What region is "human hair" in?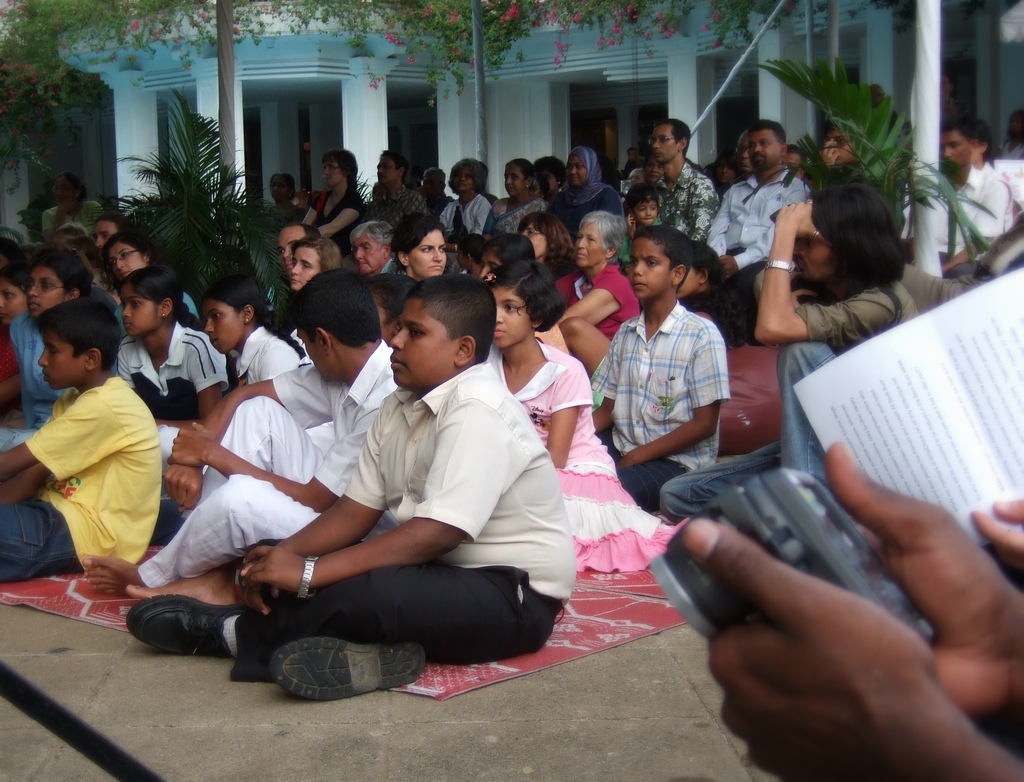
left=948, top=114, right=988, bottom=143.
